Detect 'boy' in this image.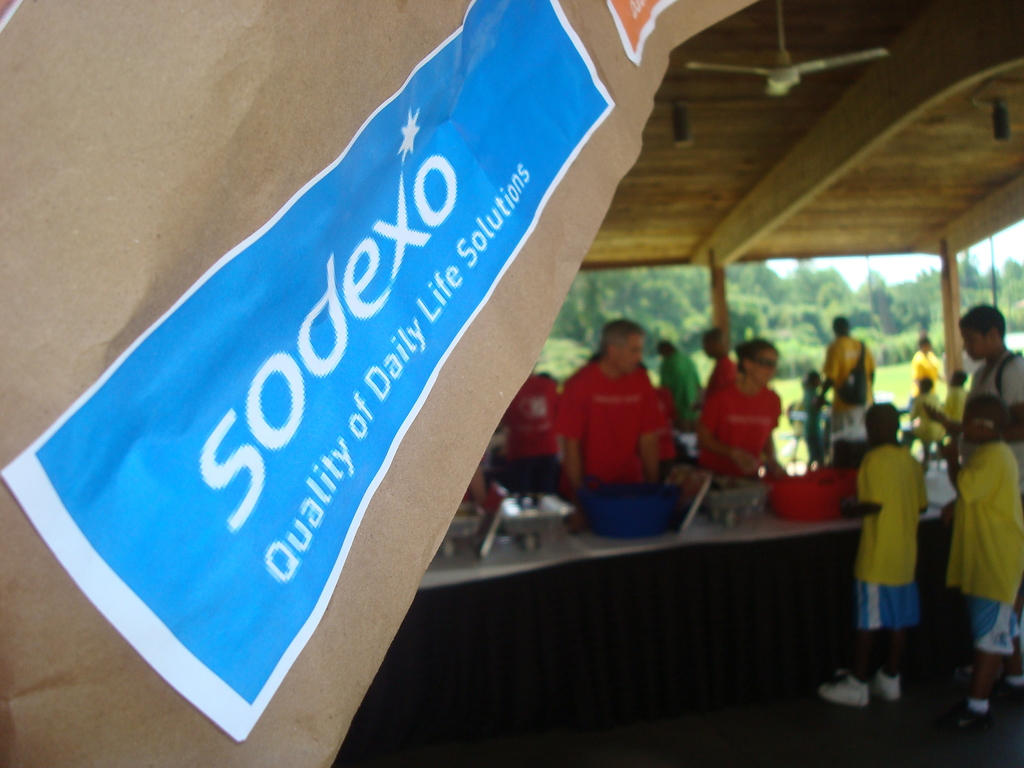
Detection: region(920, 387, 1023, 728).
